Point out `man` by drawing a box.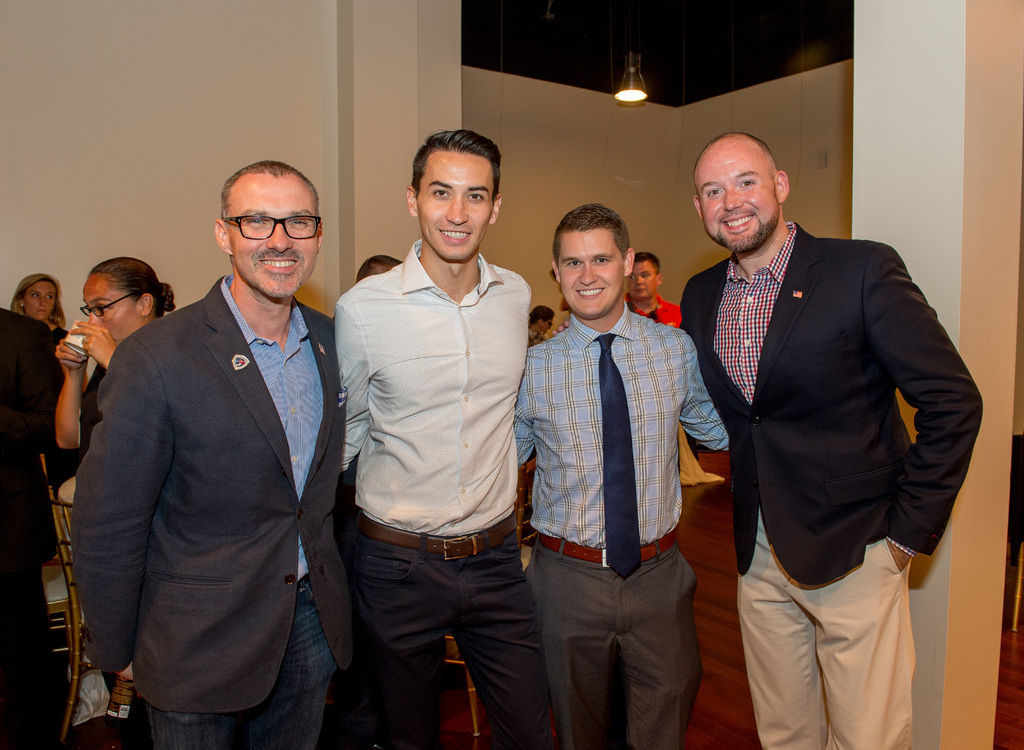
(x1=511, y1=200, x2=728, y2=749).
